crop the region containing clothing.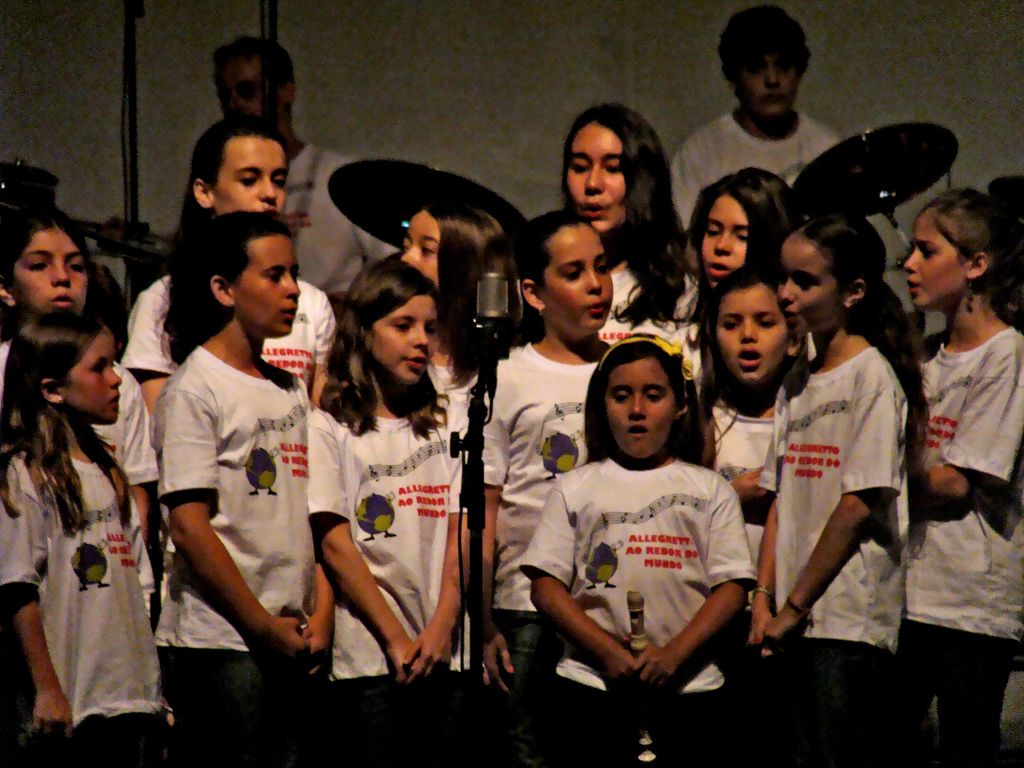
Crop region: bbox=(153, 639, 305, 764).
